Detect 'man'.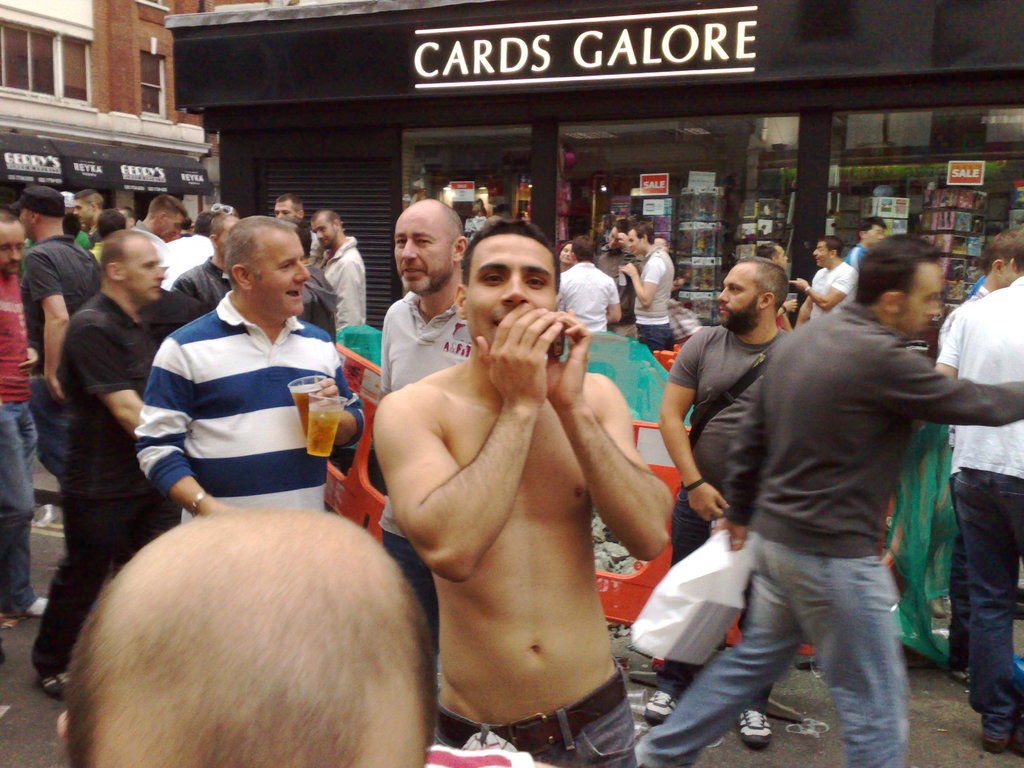
Detected at x1=630, y1=233, x2=1023, y2=767.
